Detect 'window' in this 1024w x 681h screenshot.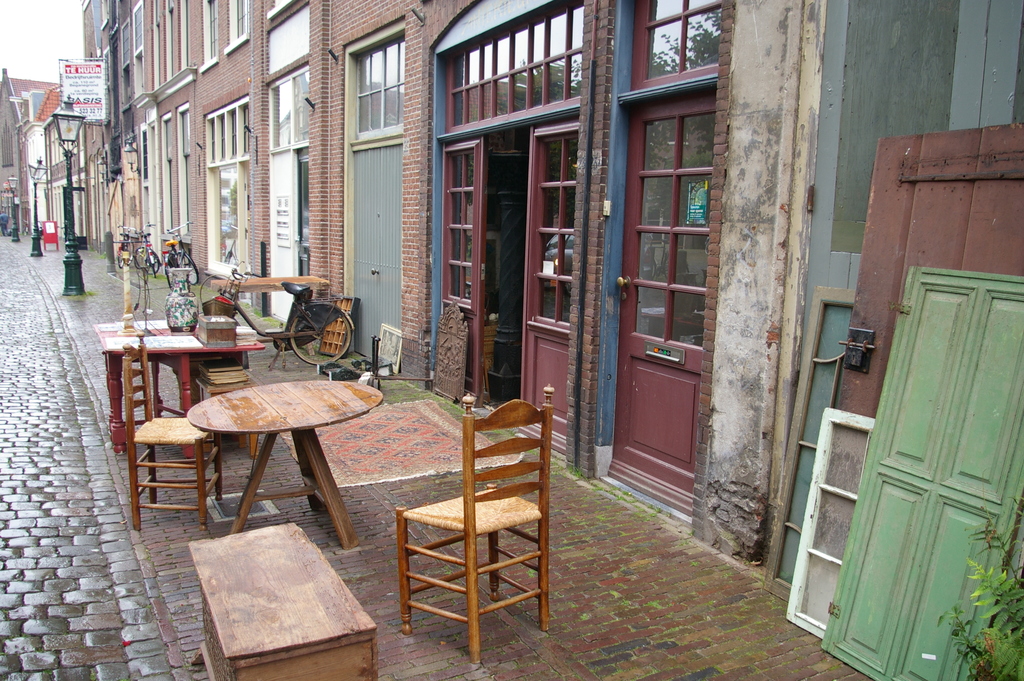
Detection: bbox(197, 0, 216, 74).
